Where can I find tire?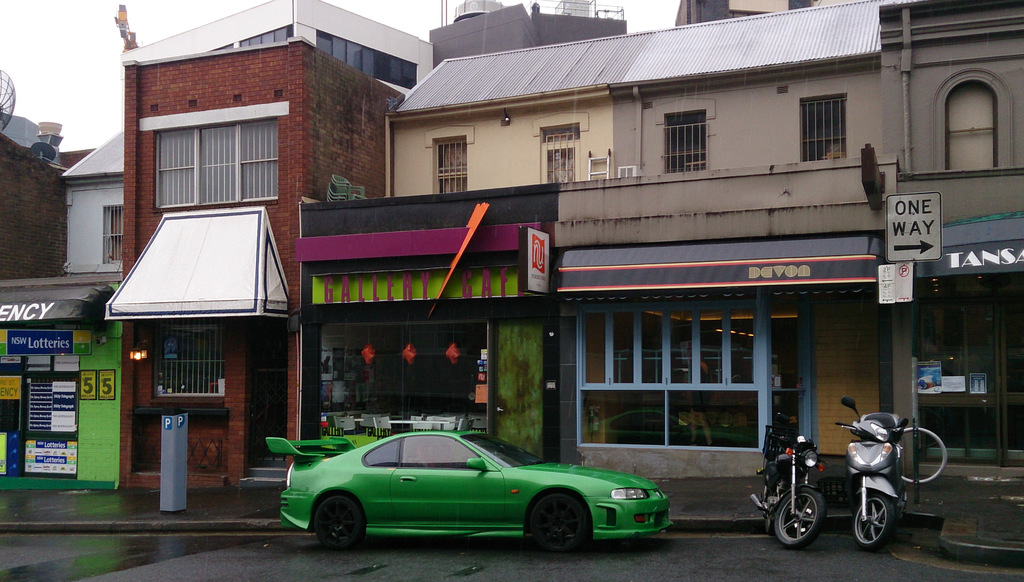
You can find it at 894/426/949/485.
